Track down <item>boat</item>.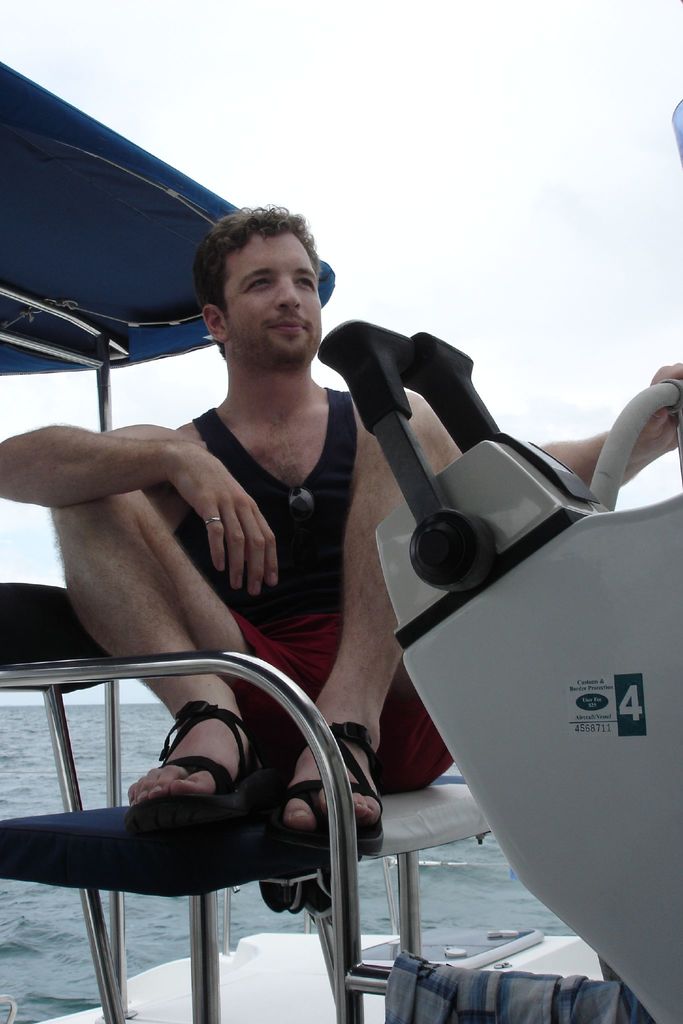
Tracked to box=[0, 57, 682, 1023].
